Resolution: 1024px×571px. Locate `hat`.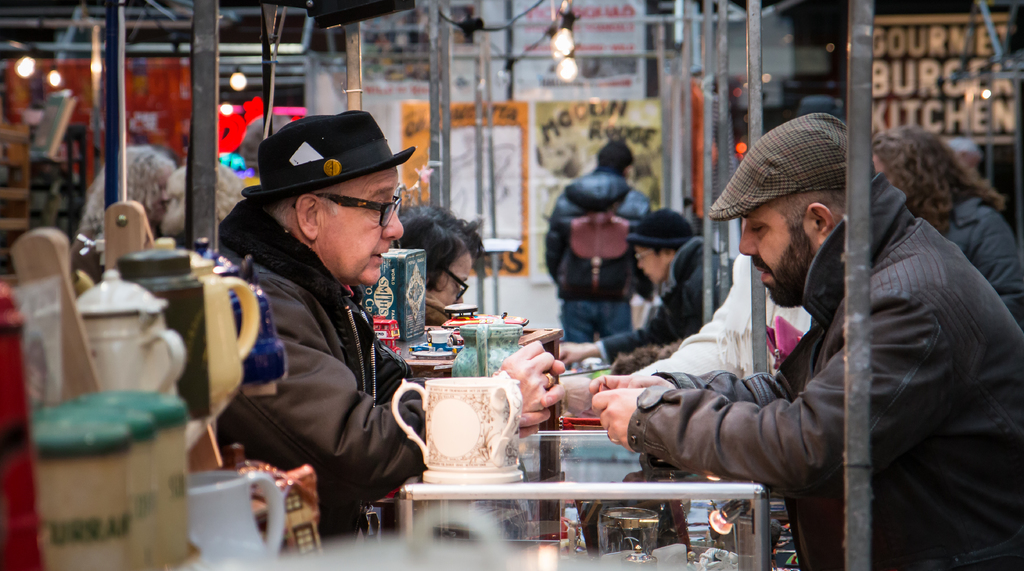
left=239, top=109, right=416, bottom=204.
